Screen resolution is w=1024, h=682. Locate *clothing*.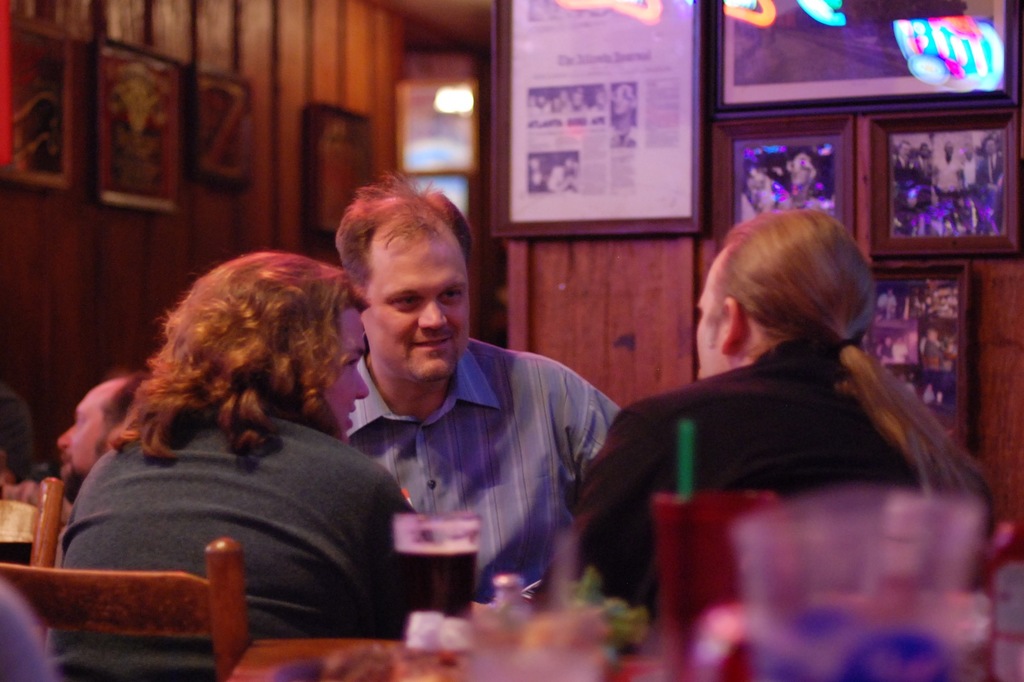
bbox=[609, 275, 981, 656].
